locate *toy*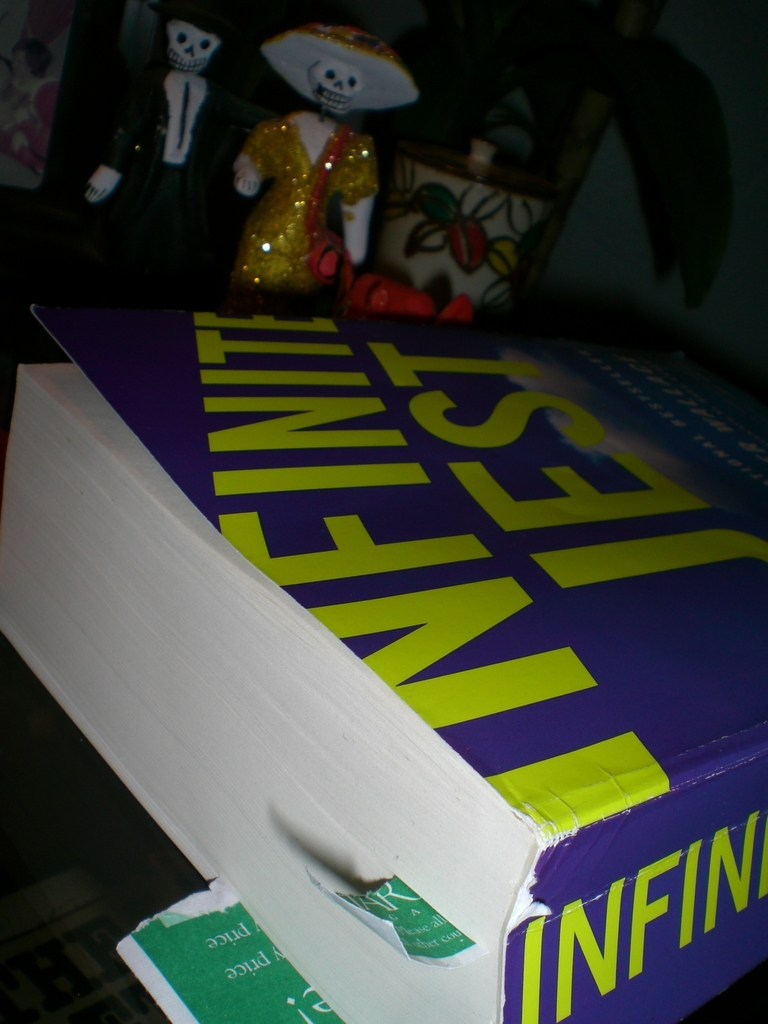
bbox=[84, 0, 228, 308]
